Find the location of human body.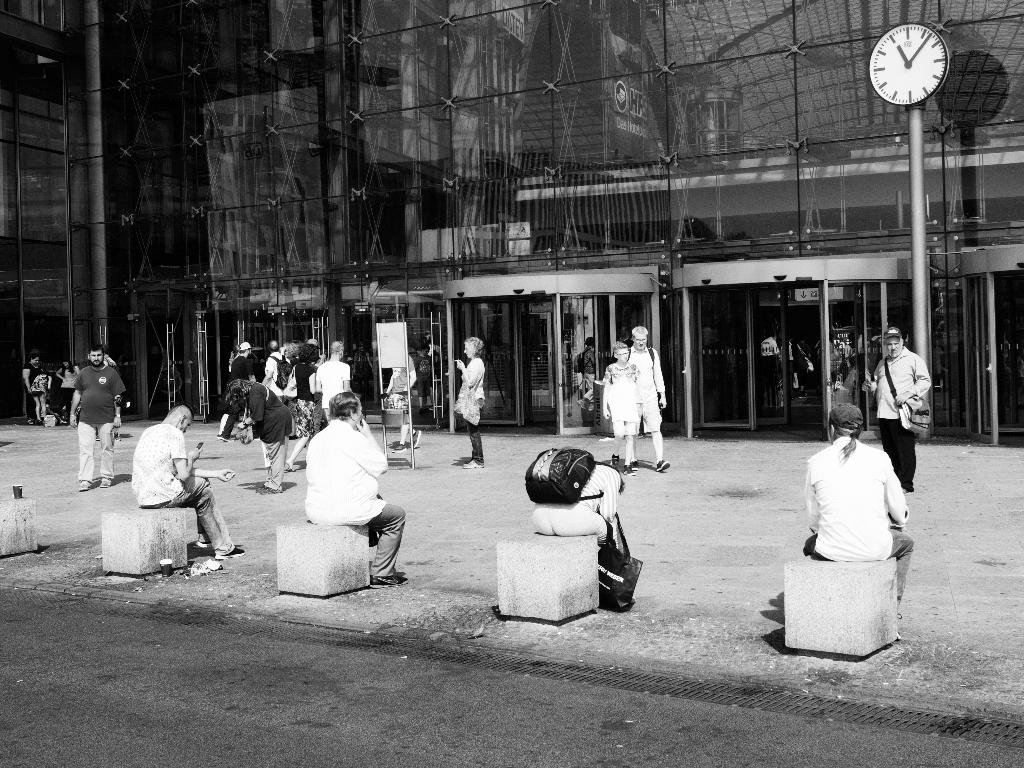
Location: box=[264, 339, 301, 405].
